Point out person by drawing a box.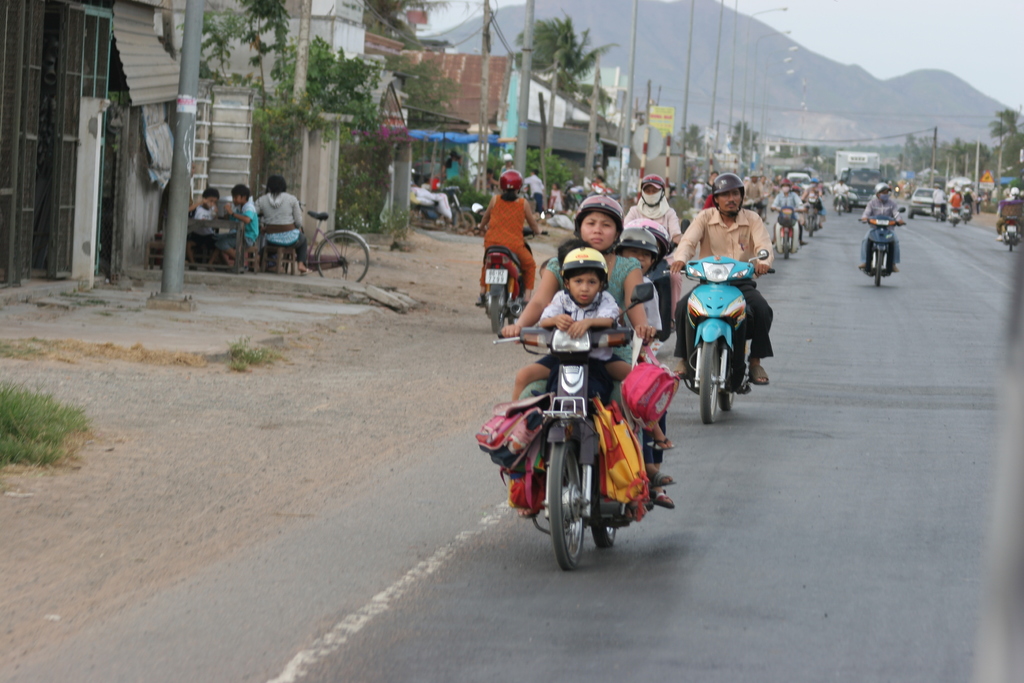
{"x1": 516, "y1": 193, "x2": 661, "y2": 491}.
